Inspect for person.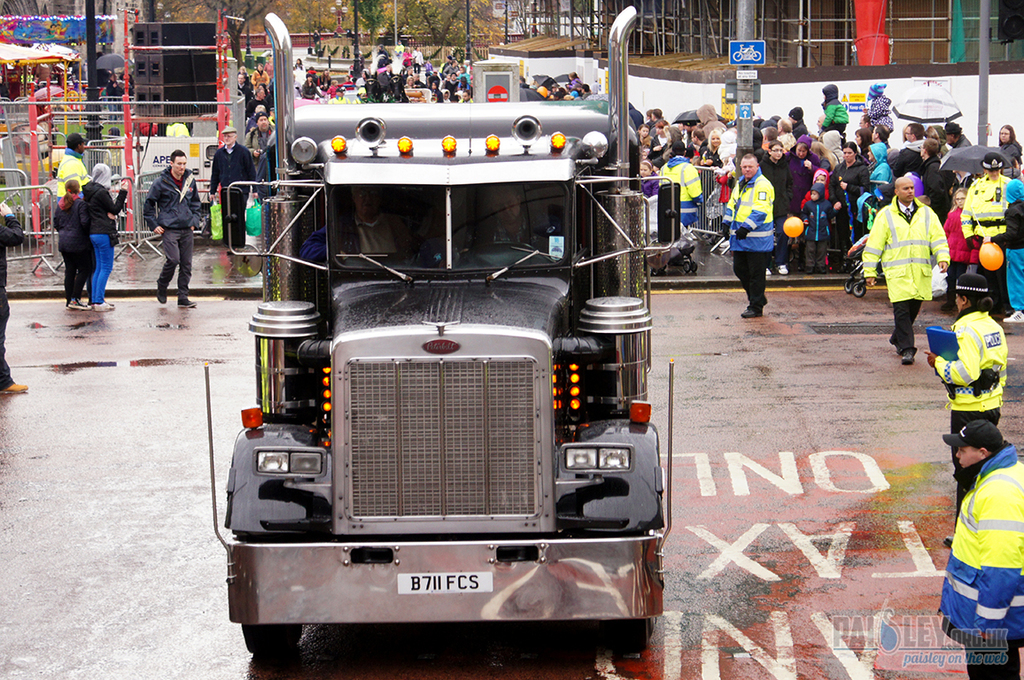
Inspection: detection(996, 174, 1023, 323).
